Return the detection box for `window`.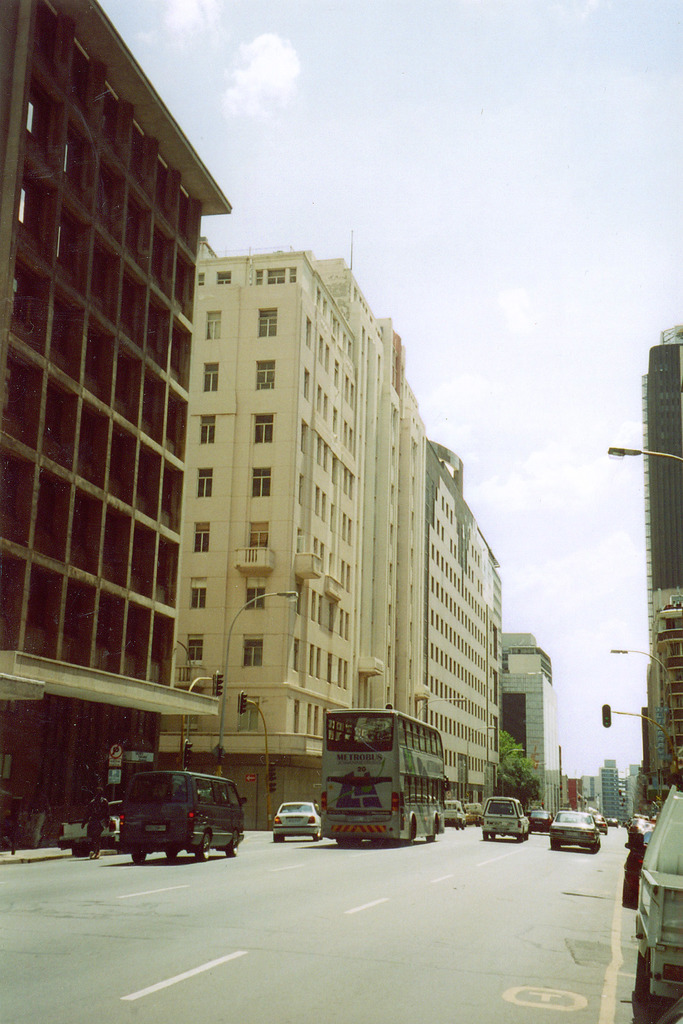
184,713,198,732.
